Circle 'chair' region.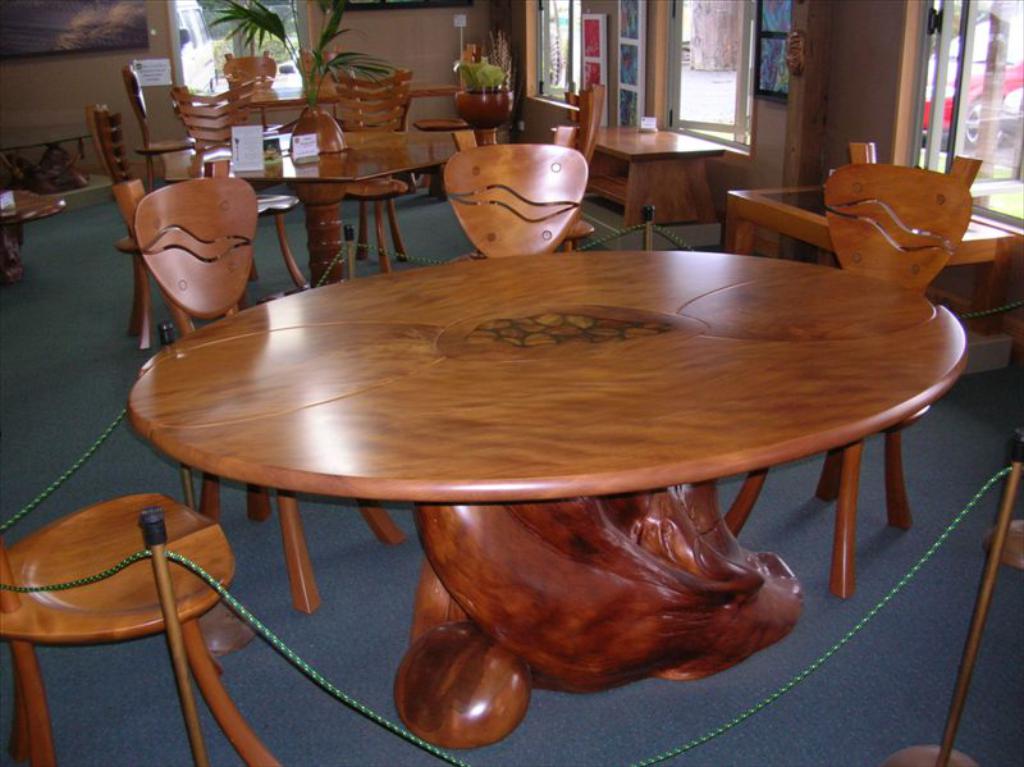
Region: bbox=(293, 45, 364, 123).
